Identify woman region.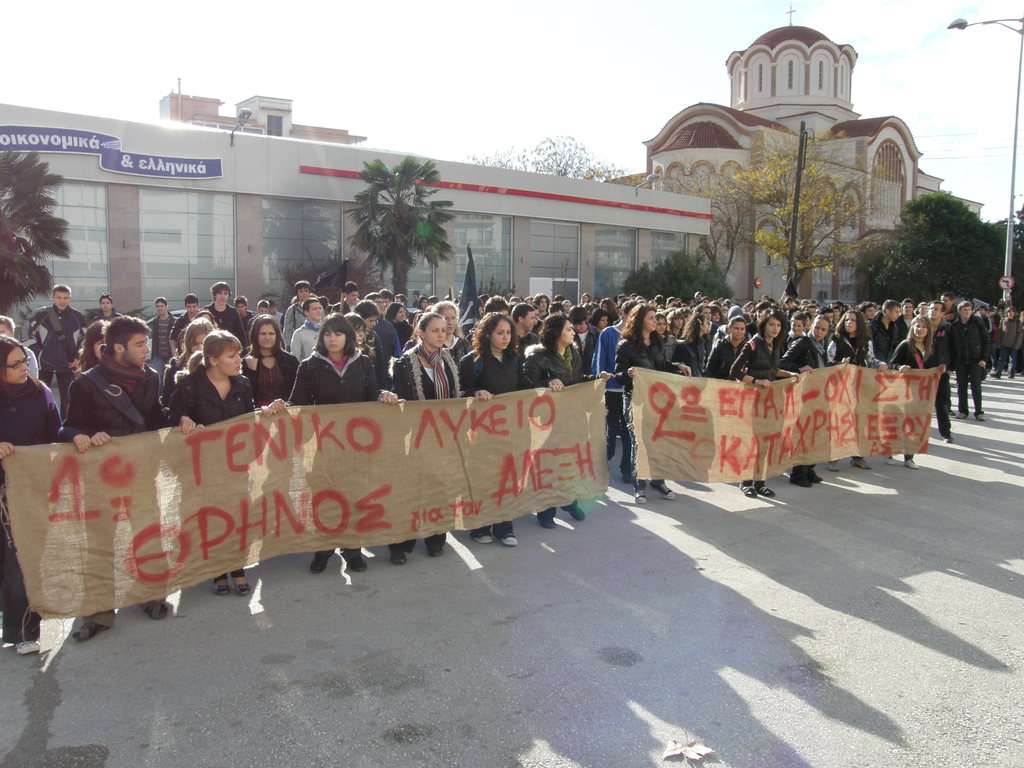
Region: bbox=[707, 321, 749, 380].
